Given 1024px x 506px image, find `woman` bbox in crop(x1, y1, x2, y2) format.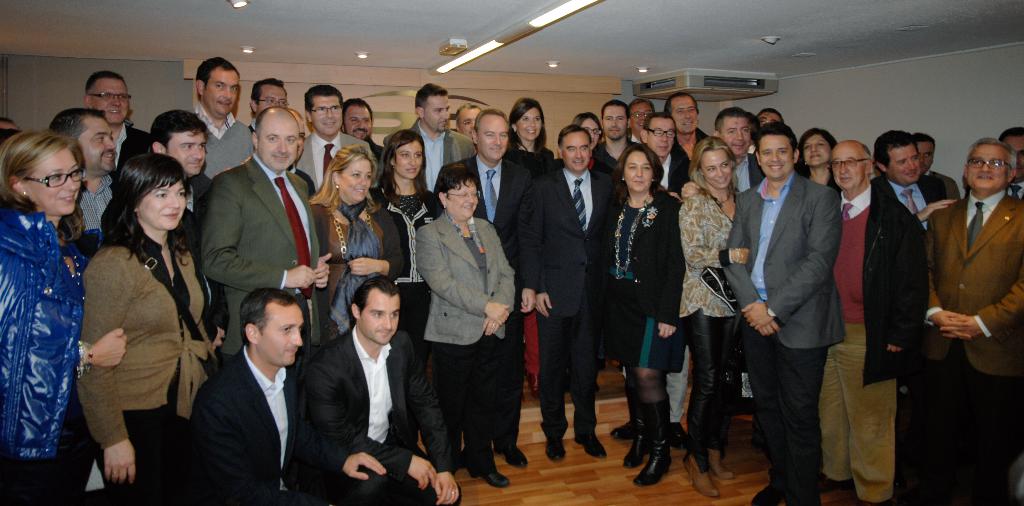
crop(311, 145, 405, 341).
